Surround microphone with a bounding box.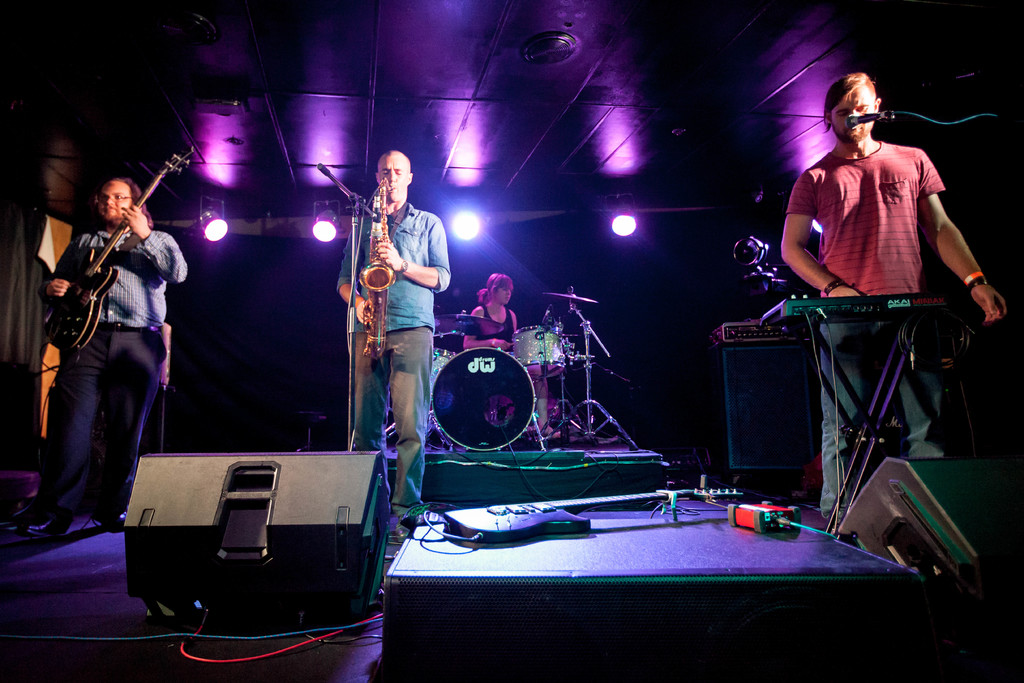
select_region(840, 110, 881, 132).
